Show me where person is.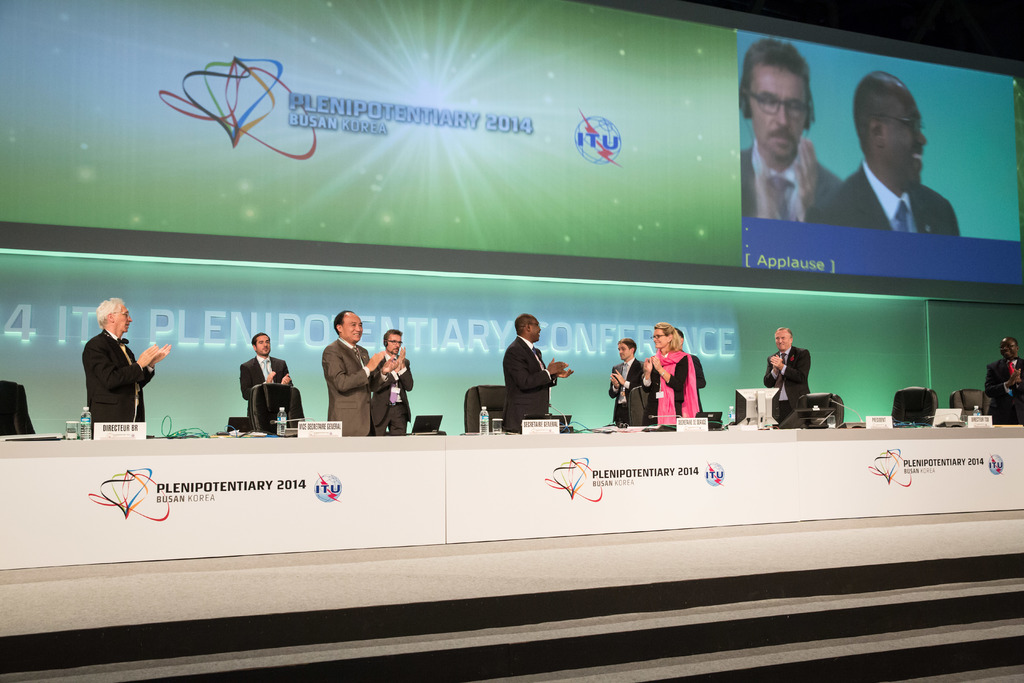
person is at 643,320,701,428.
